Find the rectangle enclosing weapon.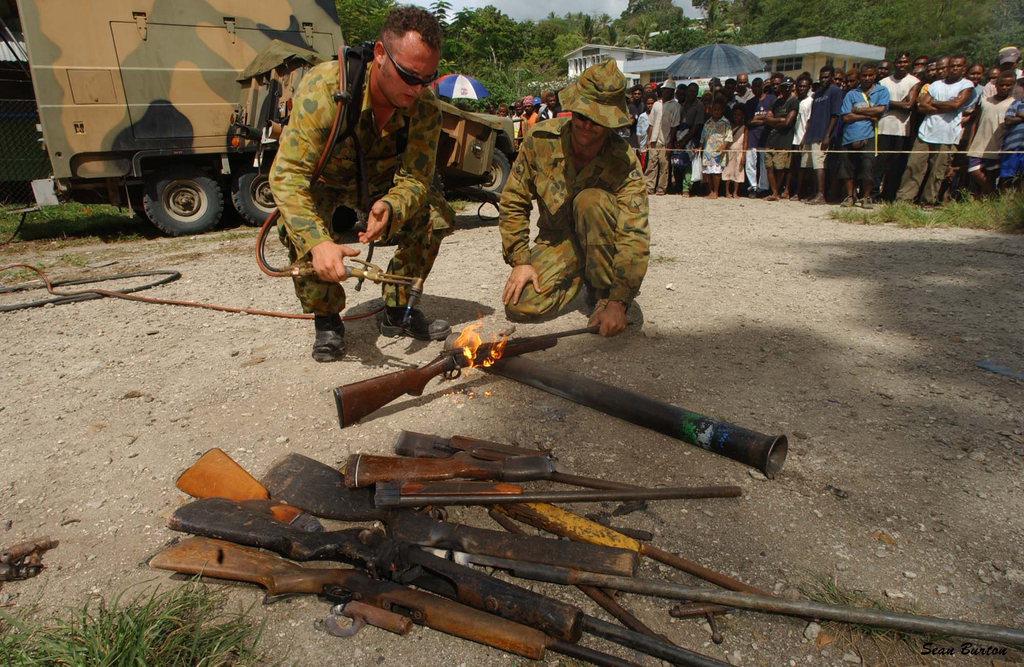
259,446,1023,651.
